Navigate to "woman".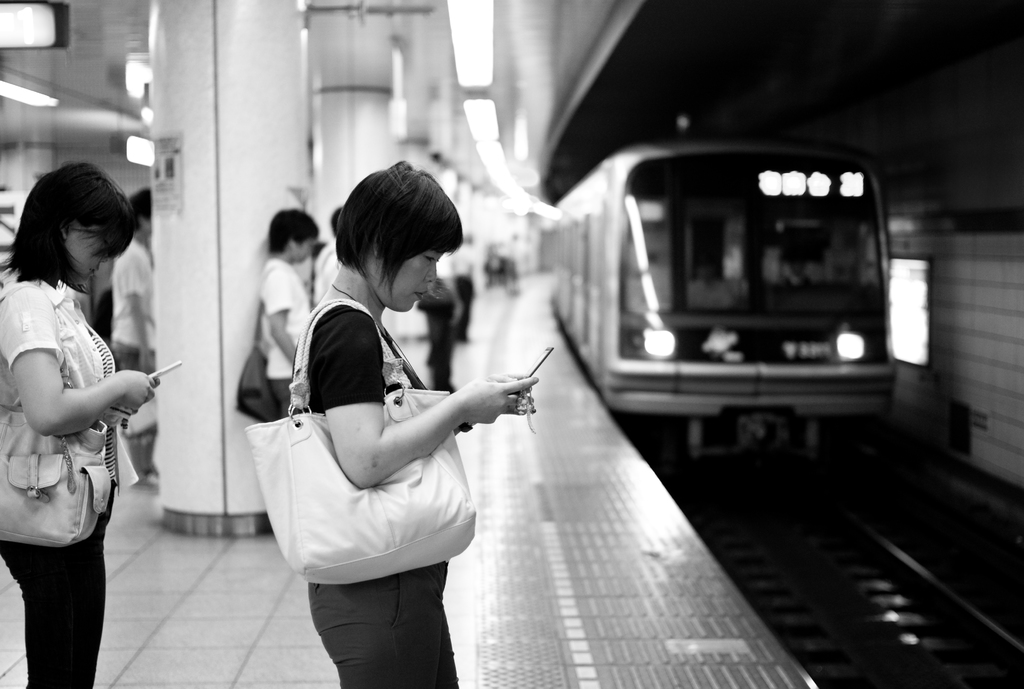
Navigation target: x1=0, y1=163, x2=157, y2=688.
